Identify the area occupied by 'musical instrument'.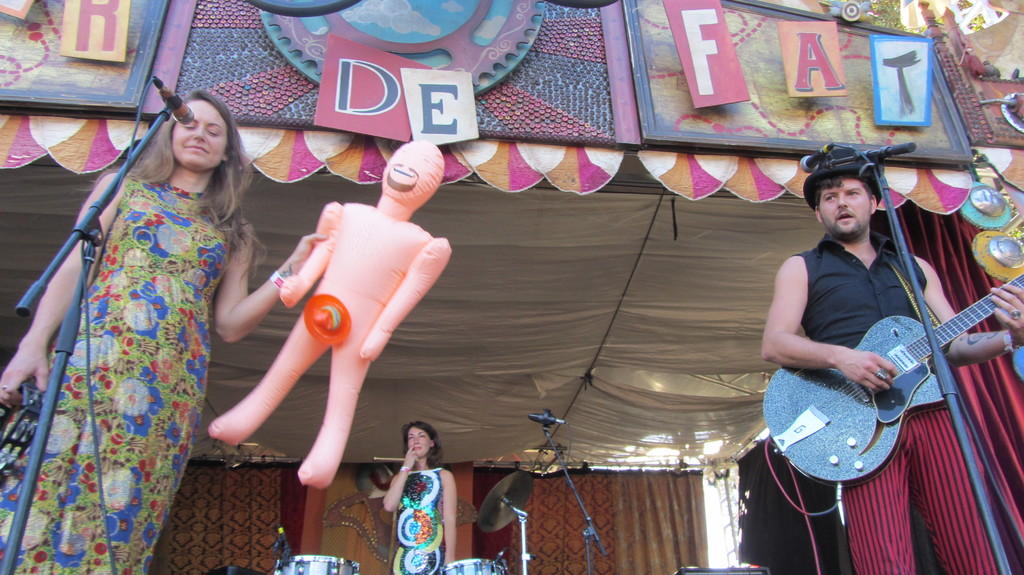
Area: <box>760,208,1002,493</box>.
